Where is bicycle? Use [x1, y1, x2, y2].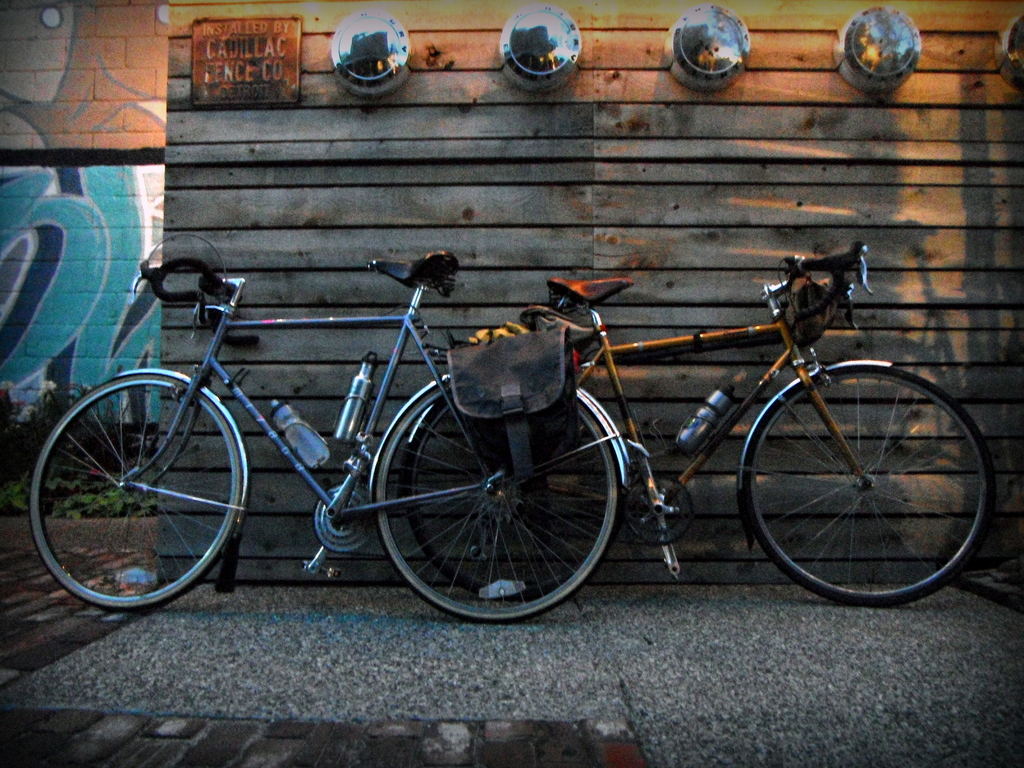
[29, 253, 642, 613].
